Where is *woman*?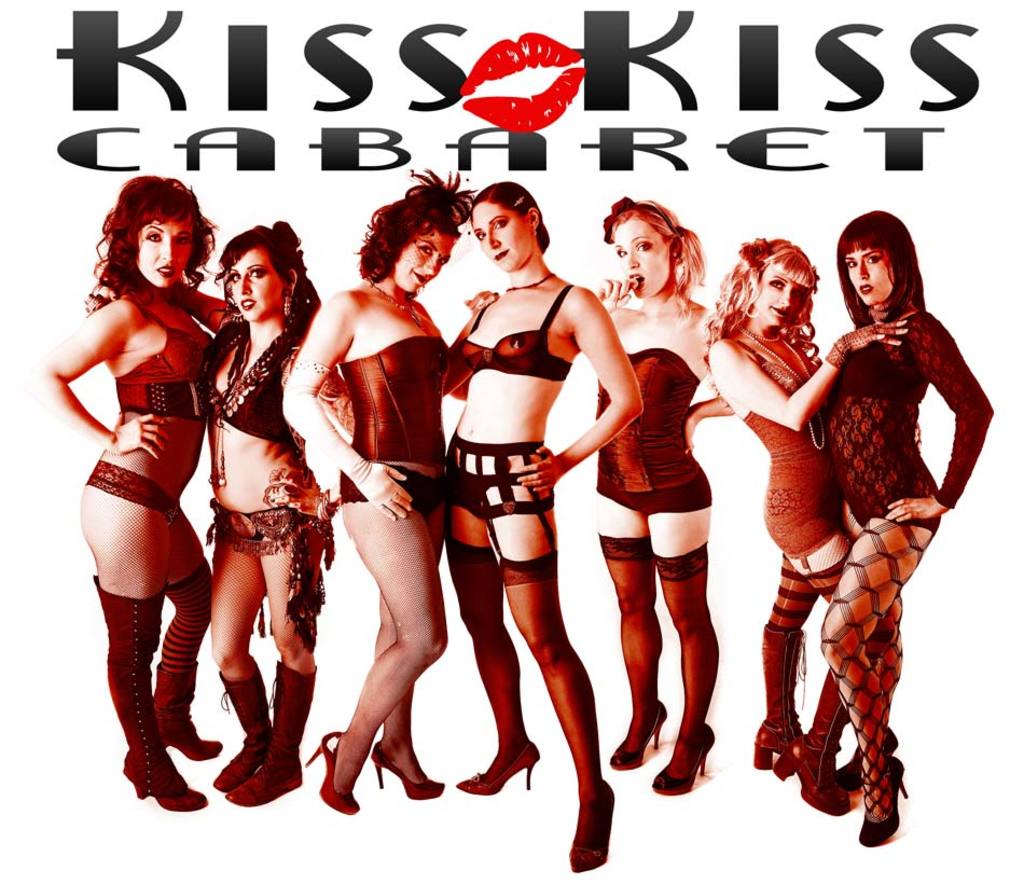
left=819, top=212, right=996, bottom=850.
